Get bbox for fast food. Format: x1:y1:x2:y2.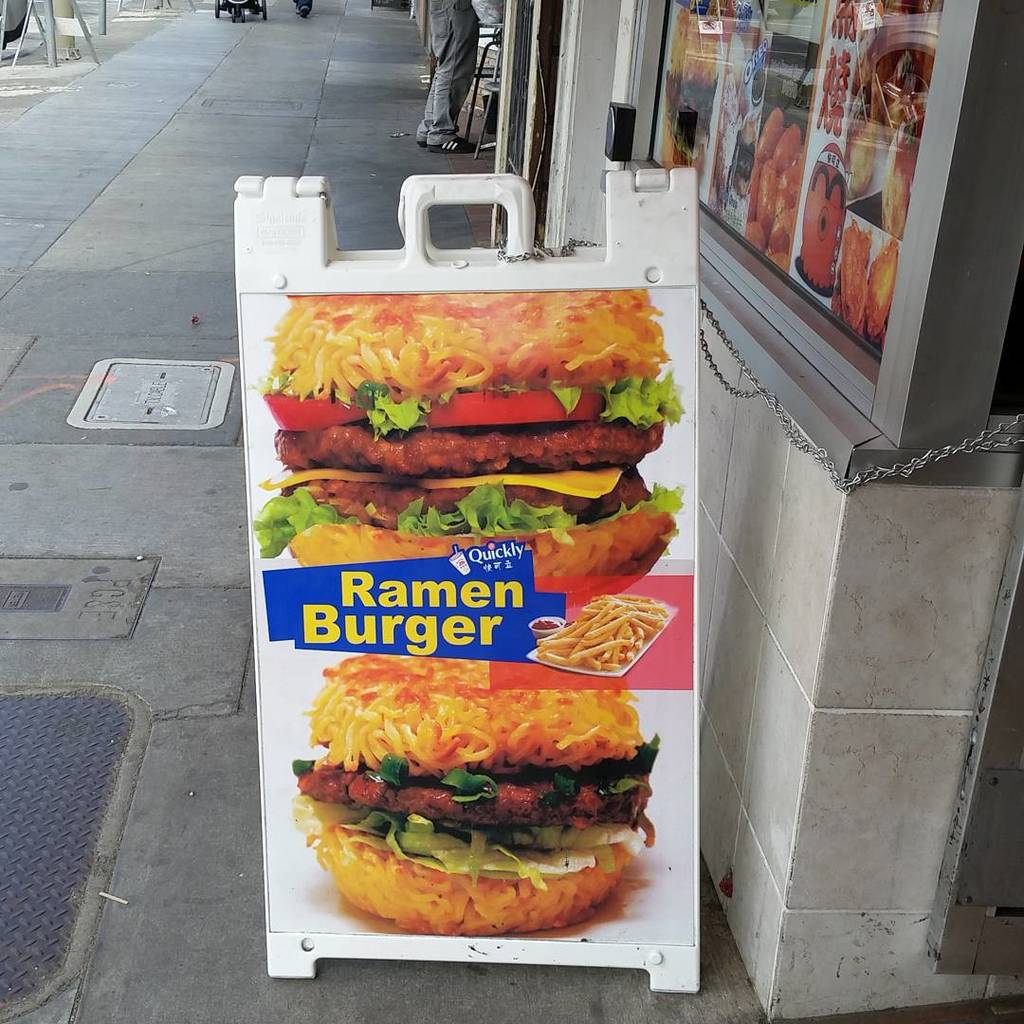
250:286:688:603.
